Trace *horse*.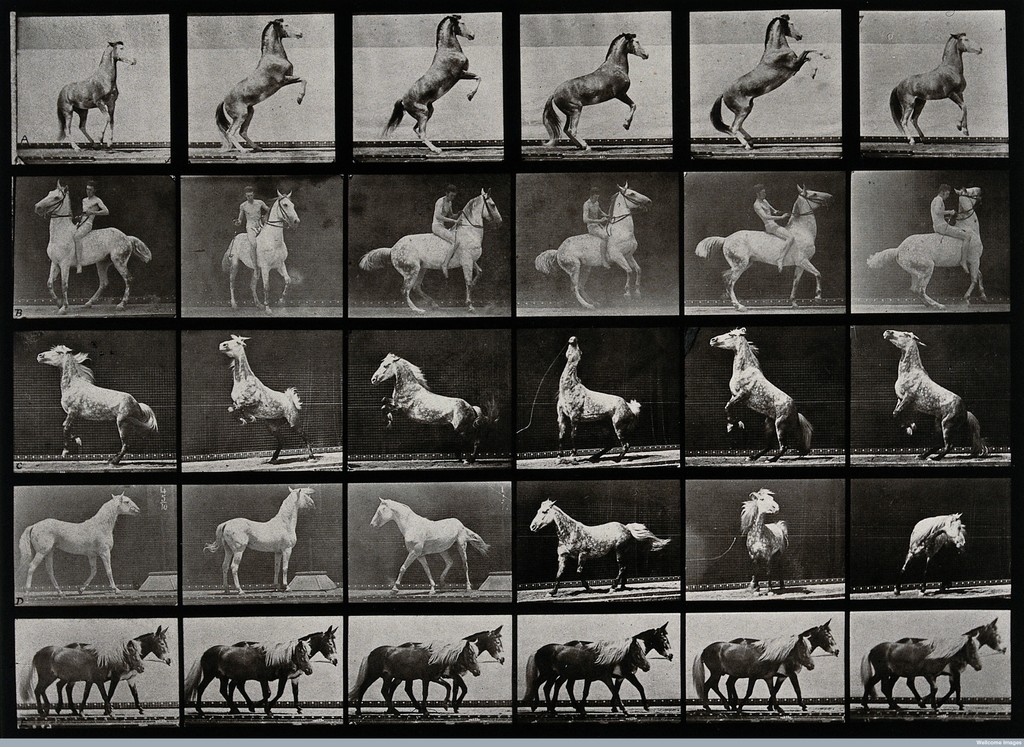
Traced to box=[708, 14, 833, 152].
